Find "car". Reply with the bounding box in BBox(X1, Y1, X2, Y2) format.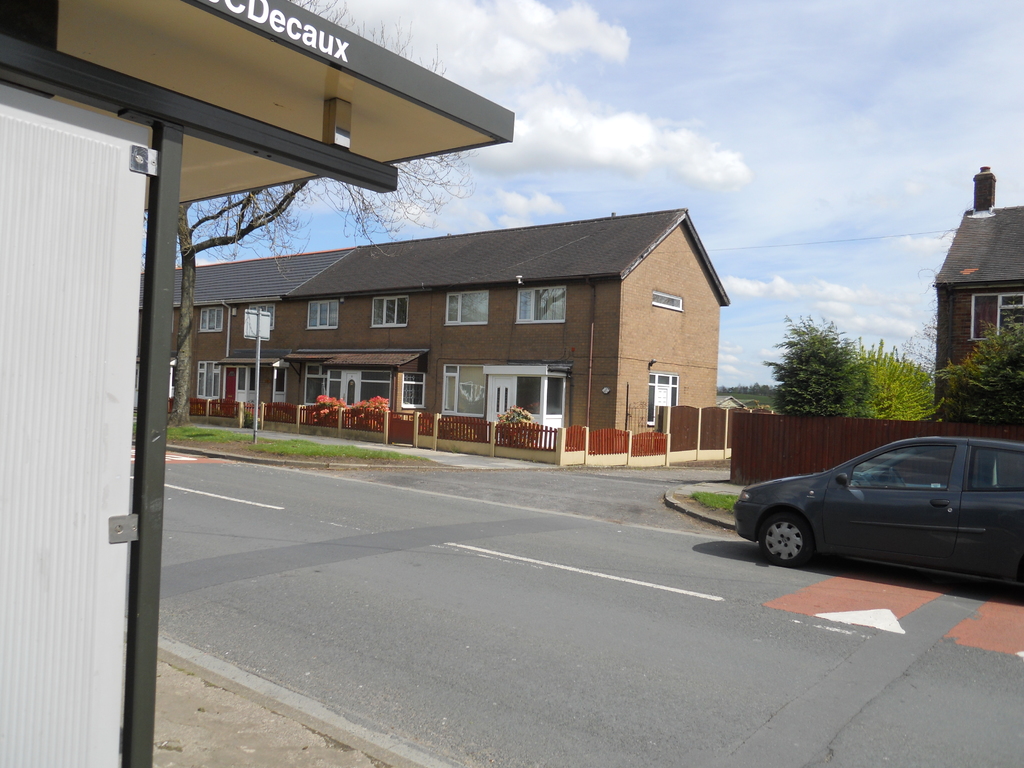
BBox(730, 436, 1023, 599).
